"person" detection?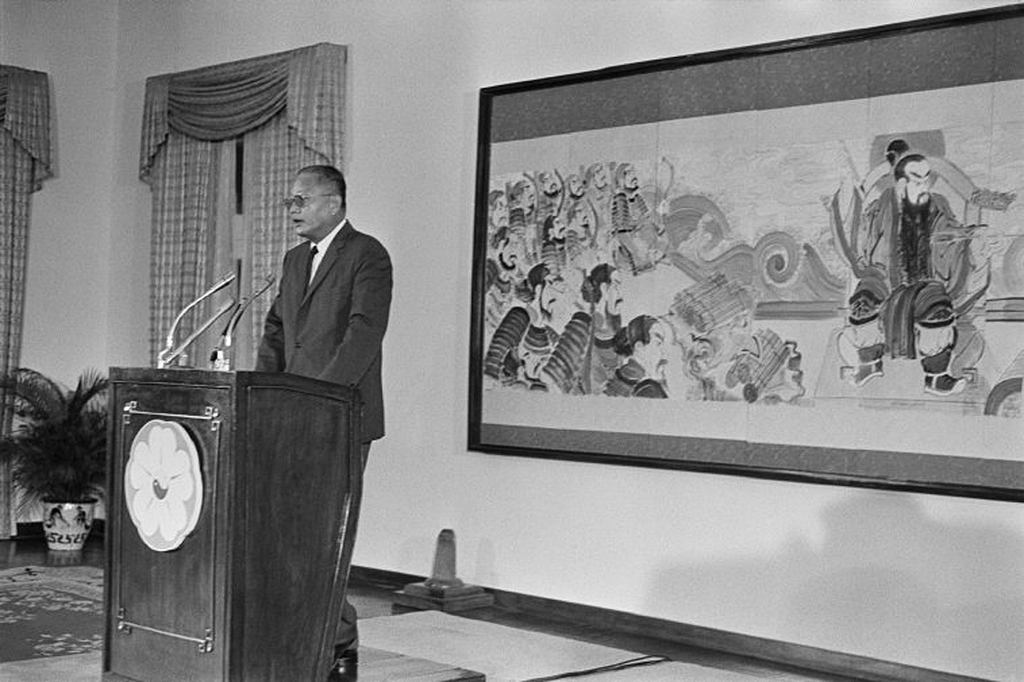
538:216:567:273
